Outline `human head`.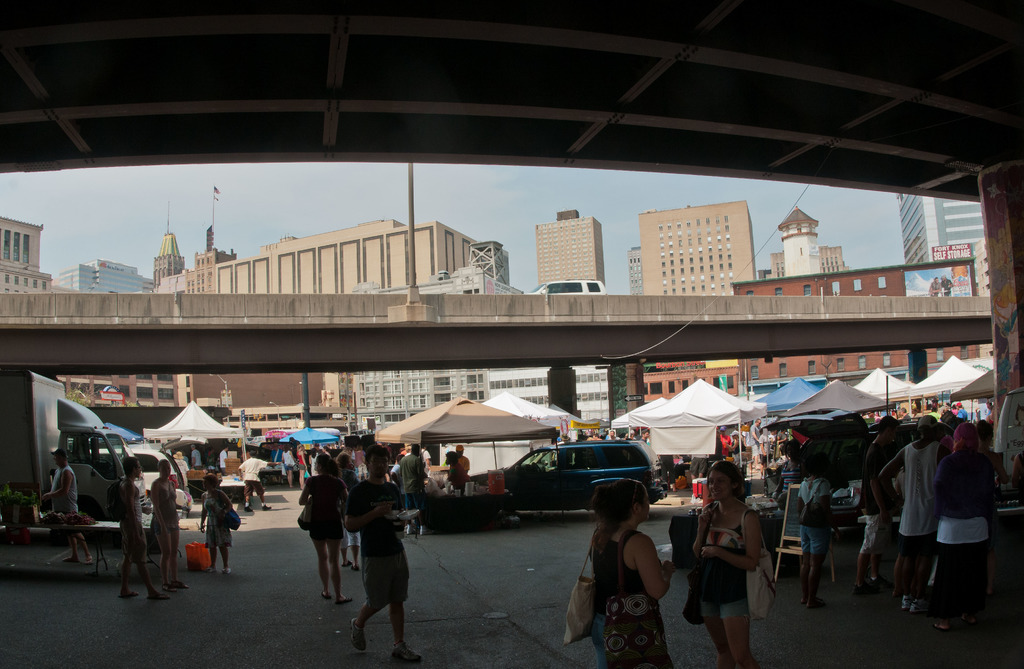
Outline: box=[403, 443, 408, 453].
